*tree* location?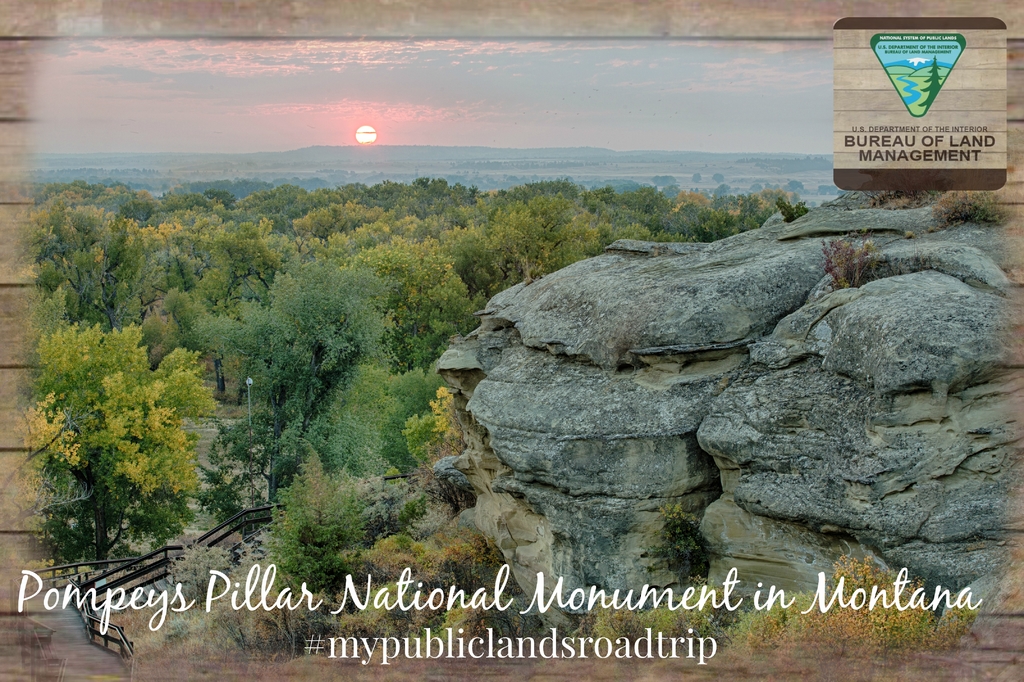
<bbox>26, 185, 159, 352</bbox>
